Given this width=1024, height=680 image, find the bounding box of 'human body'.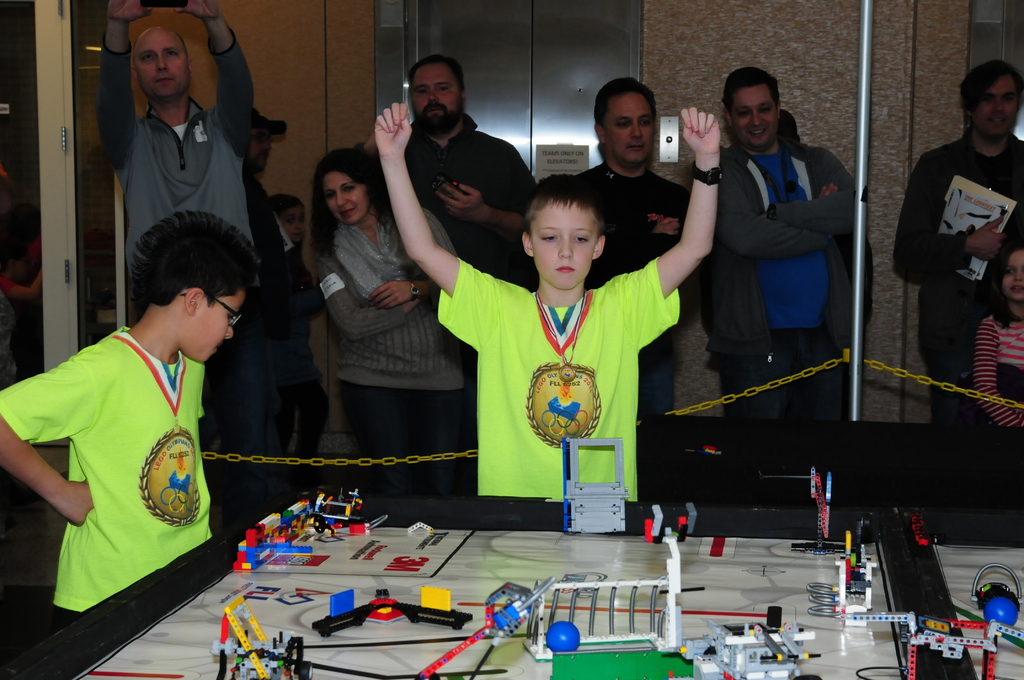
pyautogui.locateOnScreen(394, 100, 723, 498).
